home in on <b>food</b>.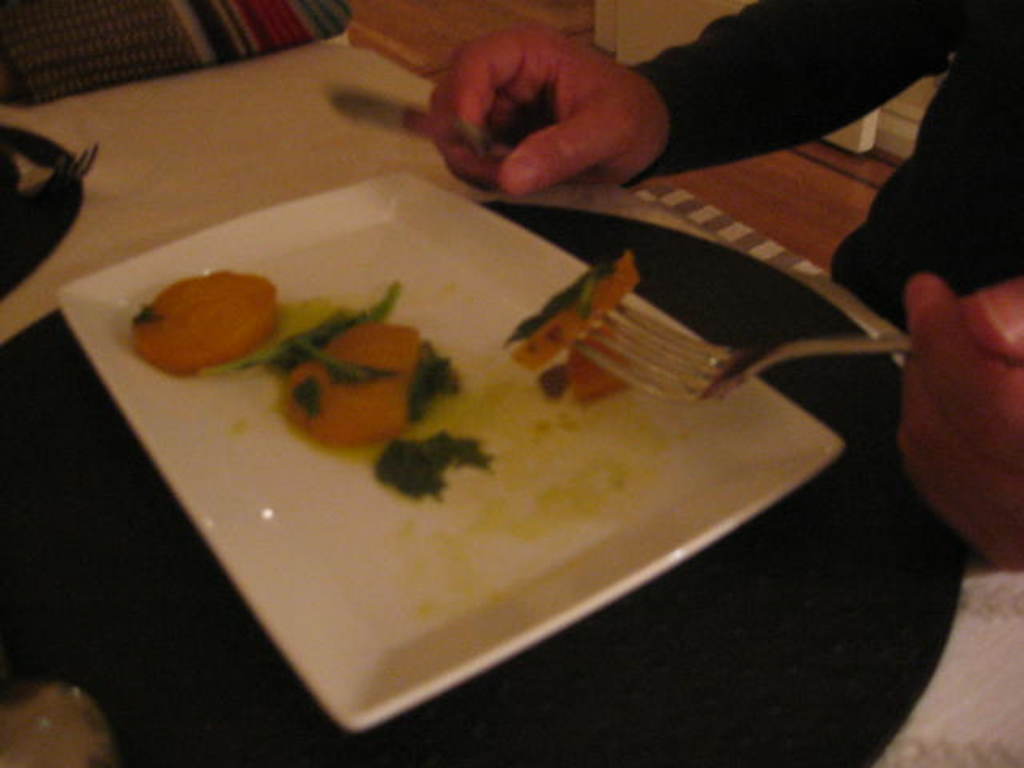
Homed in at {"left": 134, "top": 248, "right": 277, "bottom": 374}.
